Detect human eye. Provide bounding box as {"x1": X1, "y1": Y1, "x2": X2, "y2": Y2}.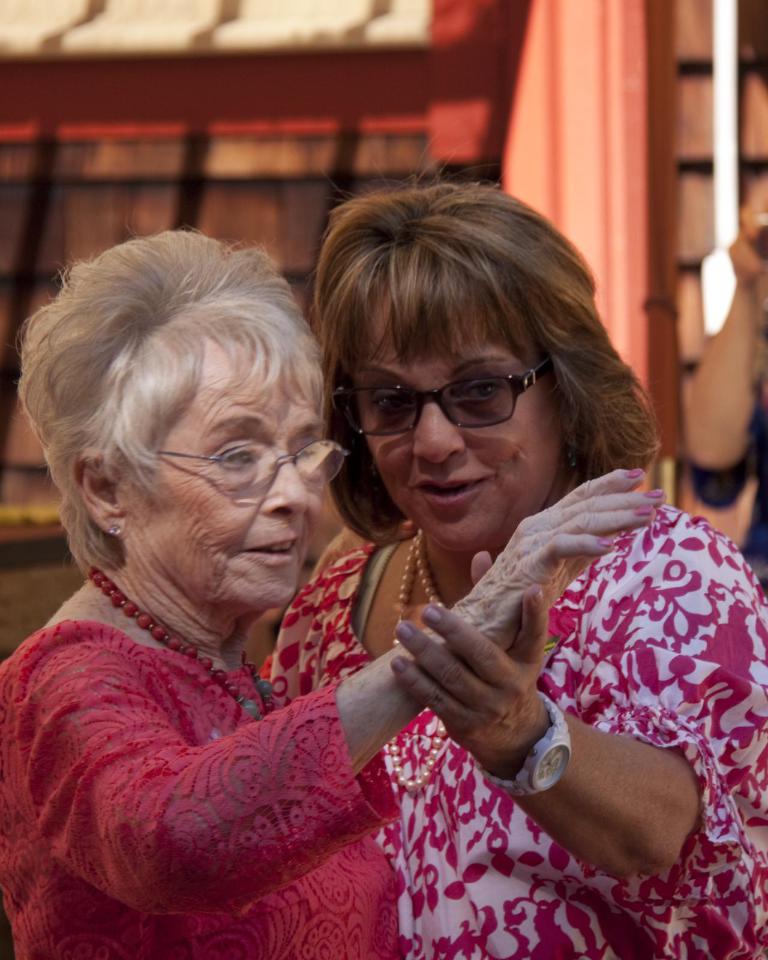
{"x1": 452, "y1": 374, "x2": 506, "y2": 403}.
